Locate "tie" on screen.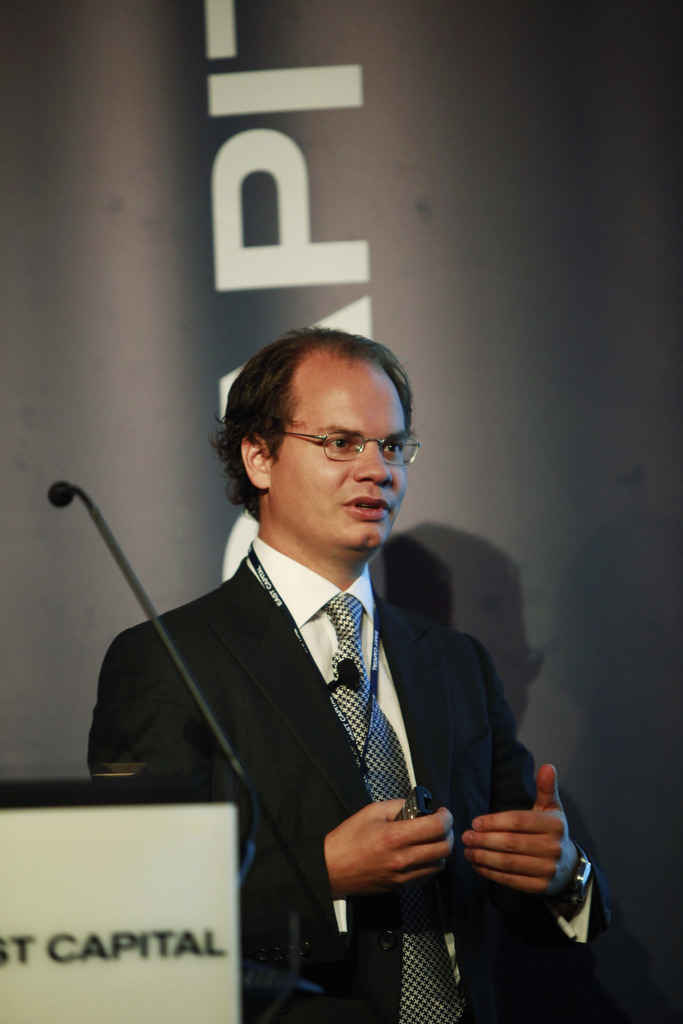
On screen at [322, 589, 469, 1023].
